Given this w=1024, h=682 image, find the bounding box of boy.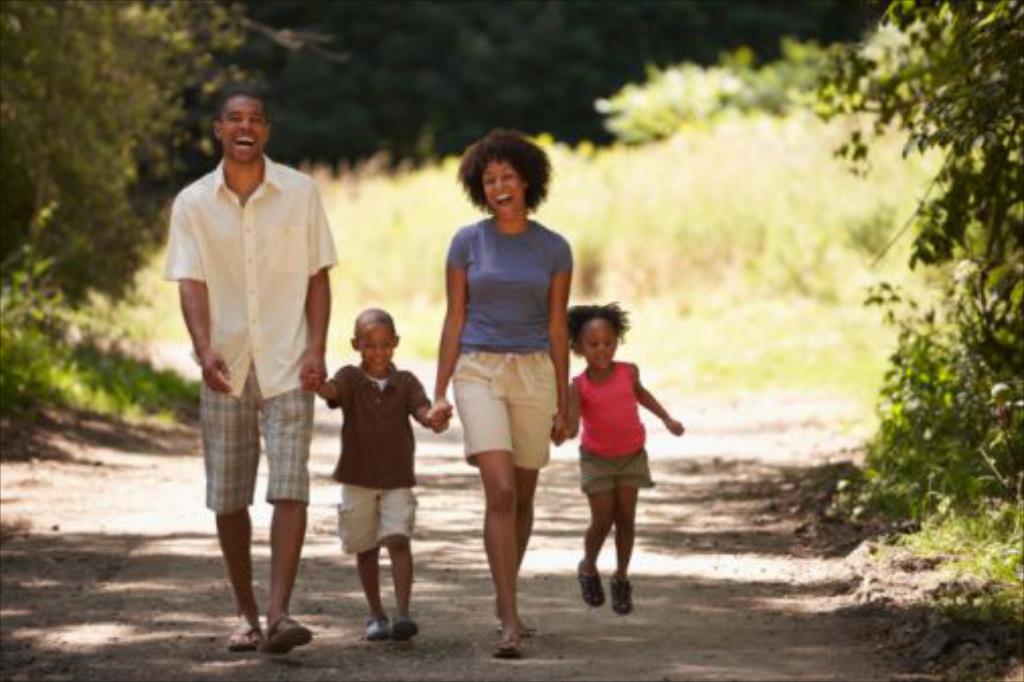
[x1=304, y1=297, x2=441, y2=640].
